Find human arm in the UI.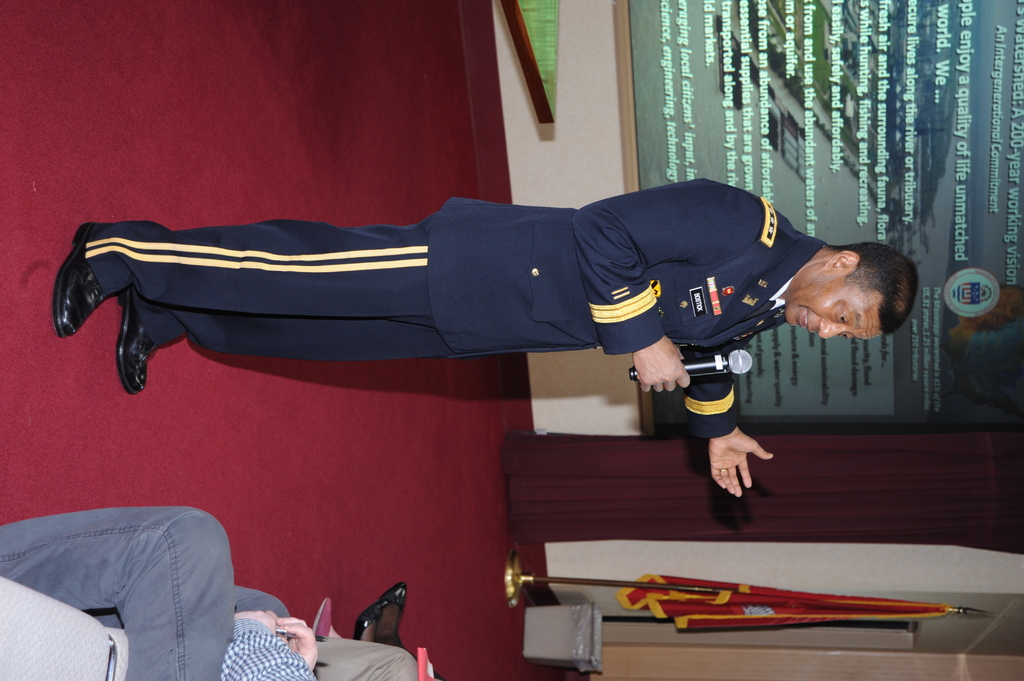
UI element at x1=223, y1=605, x2=321, y2=680.
